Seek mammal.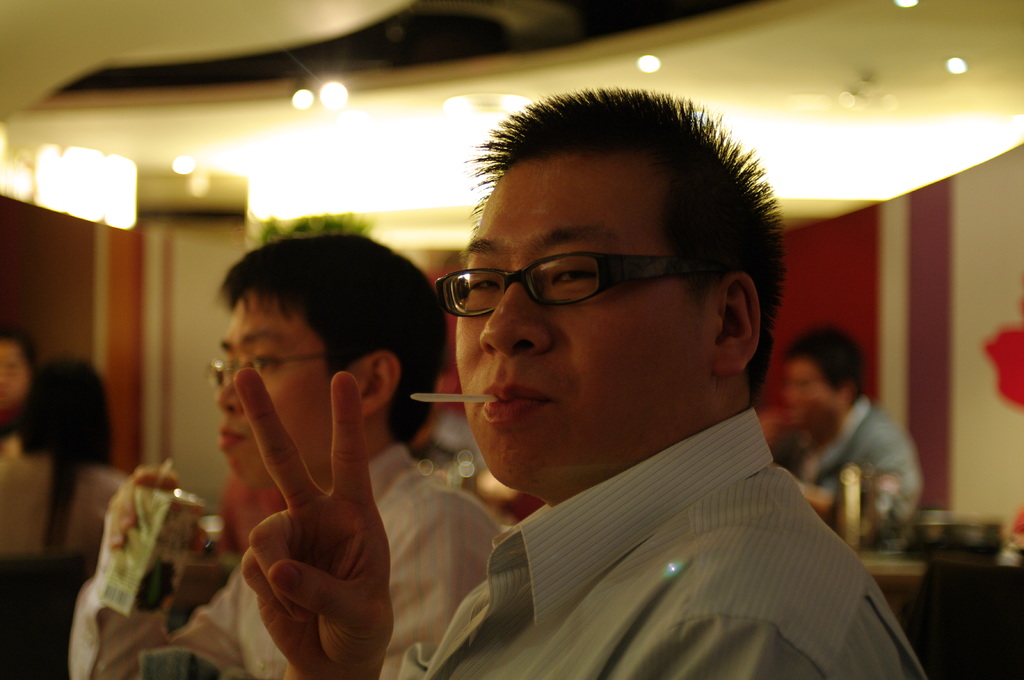
region(67, 236, 505, 679).
